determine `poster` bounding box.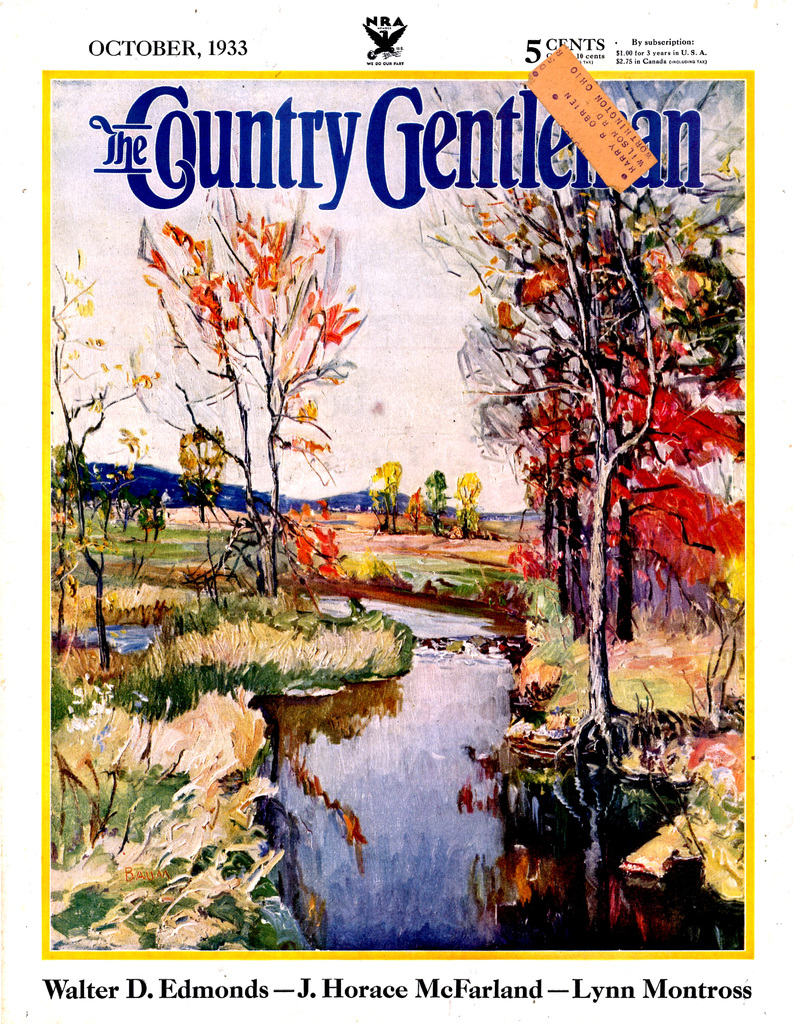
Determined: [left=0, top=0, right=792, bottom=1021].
